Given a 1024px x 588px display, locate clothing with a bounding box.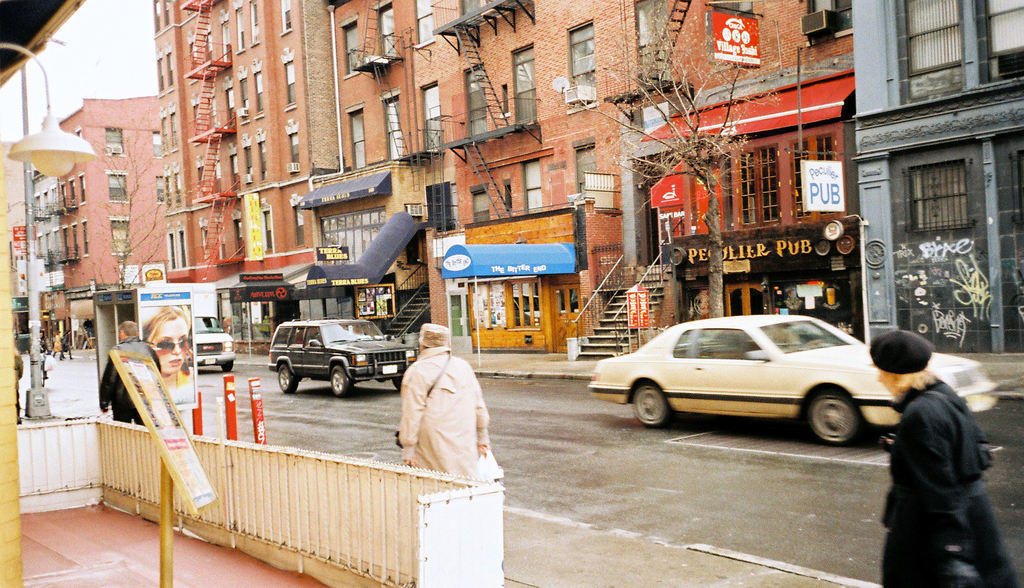
Located: [388, 333, 496, 482].
